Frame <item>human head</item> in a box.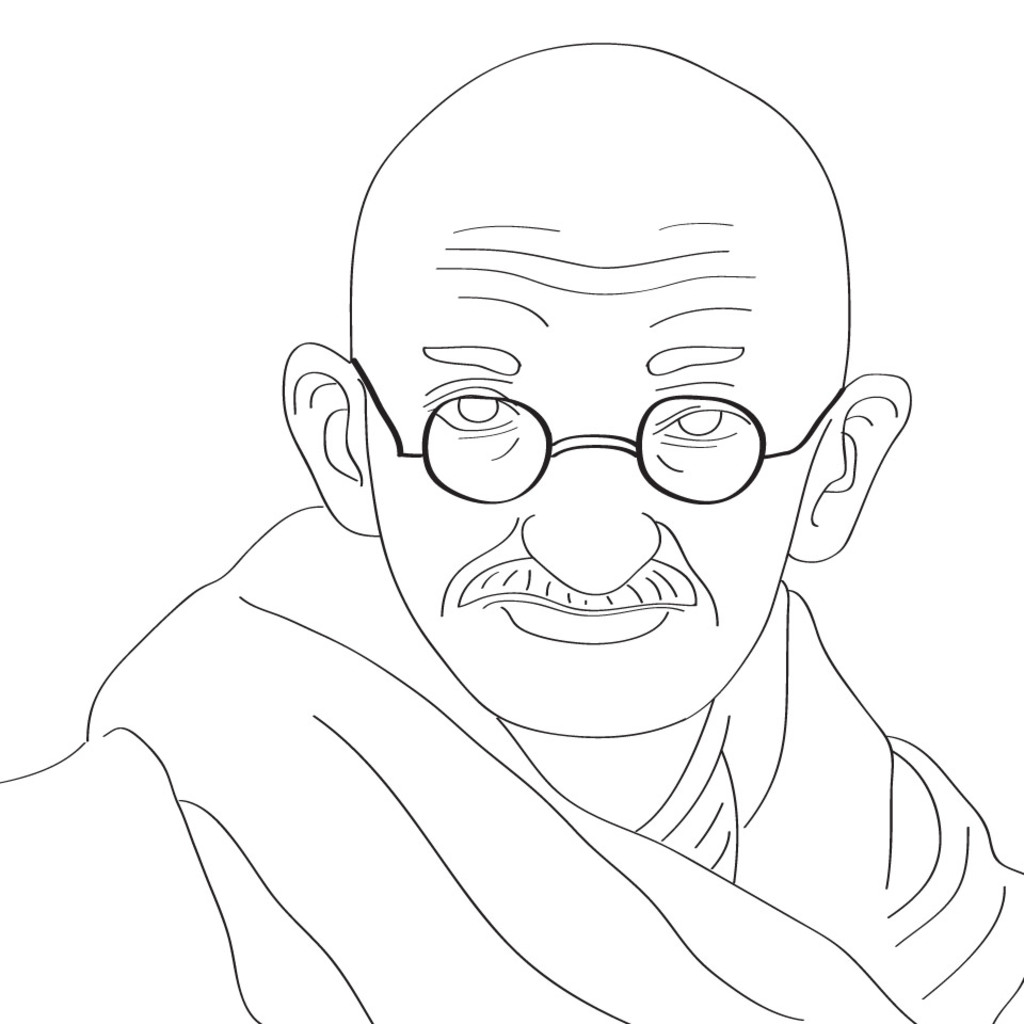
l=287, t=43, r=910, b=737.
